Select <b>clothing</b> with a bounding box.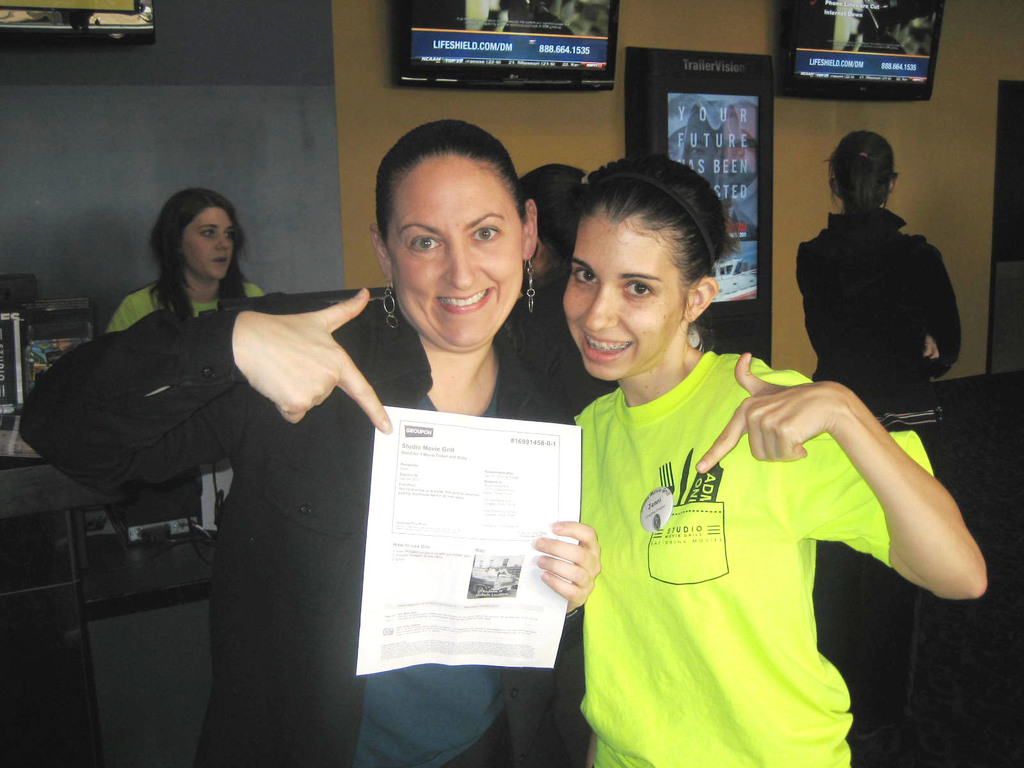
bbox=(792, 211, 962, 740).
